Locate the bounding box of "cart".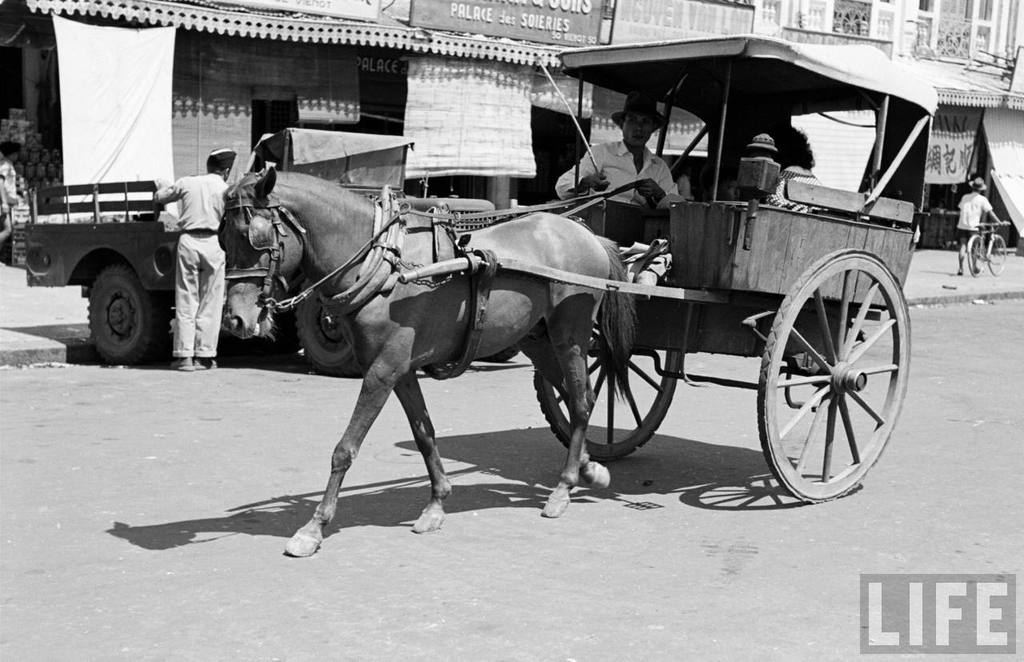
Bounding box: 322,30,942,501.
